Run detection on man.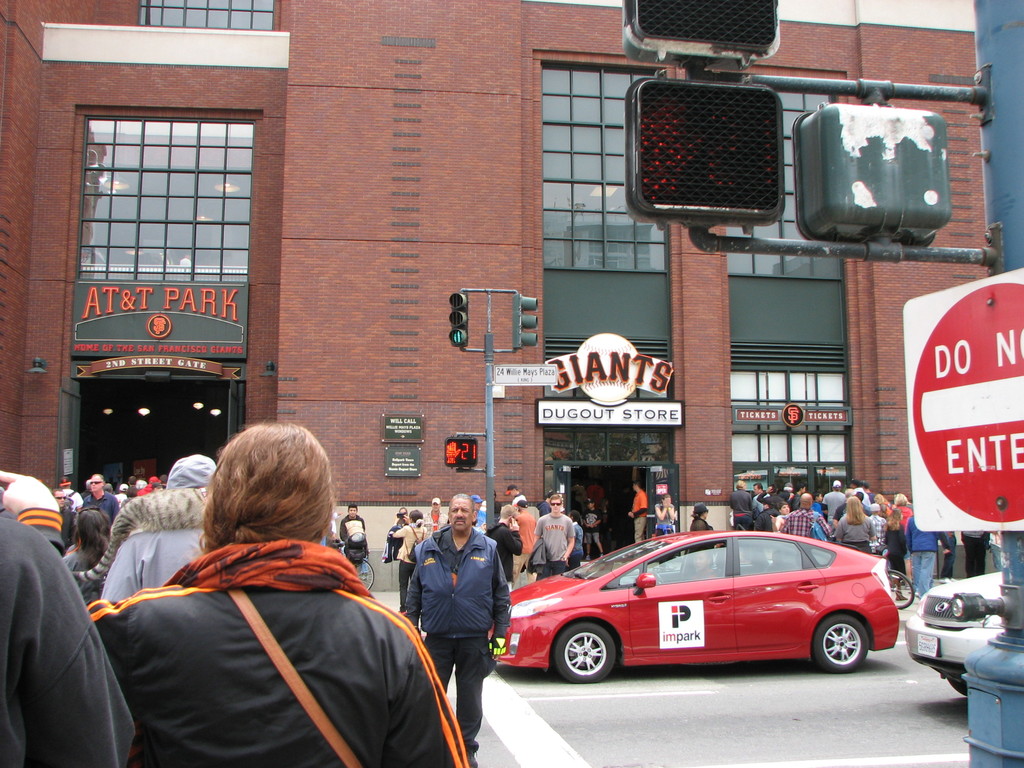
Result: l=691, t=548, r=719, b=579.
